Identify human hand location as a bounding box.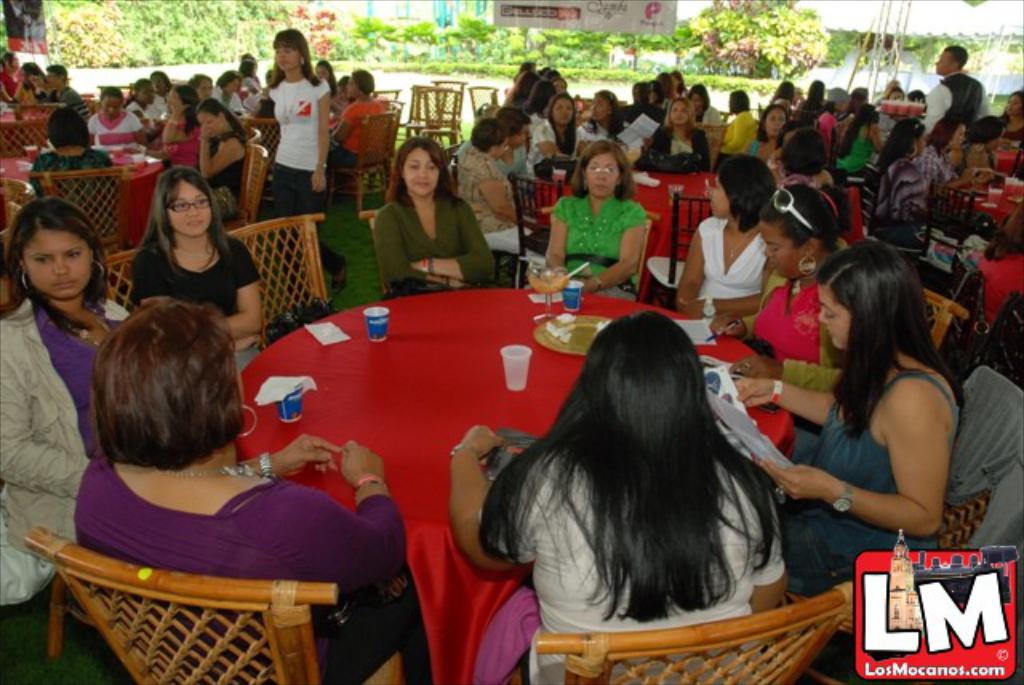
bbox=[310, 173, 328, 195].
